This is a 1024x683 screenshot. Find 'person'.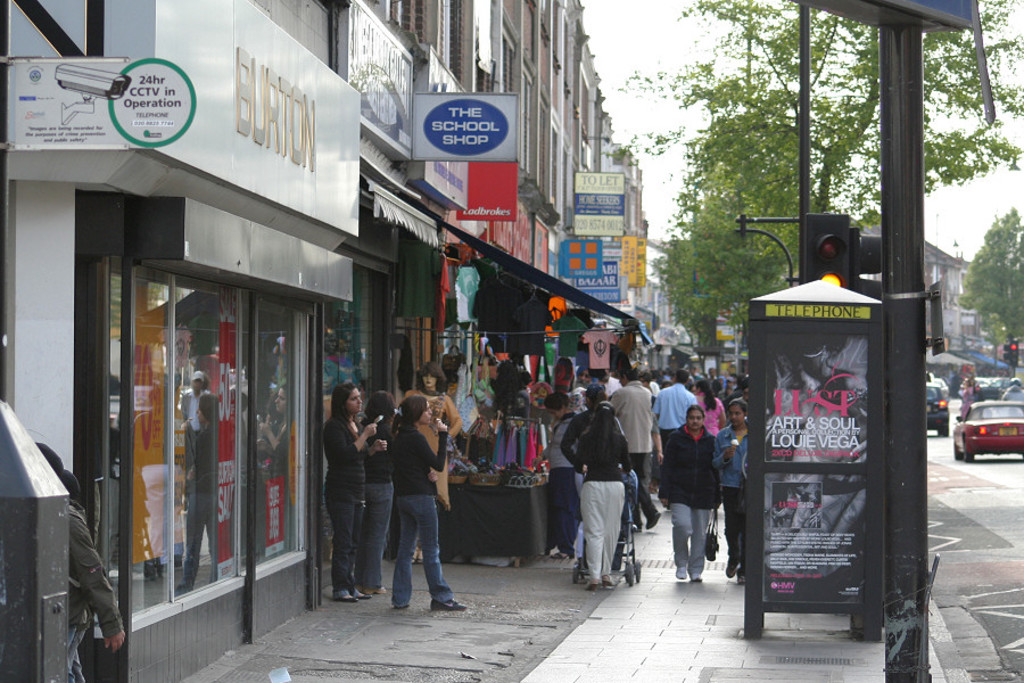
Bounding box: <region>363, 390, 394, 592</region>.
